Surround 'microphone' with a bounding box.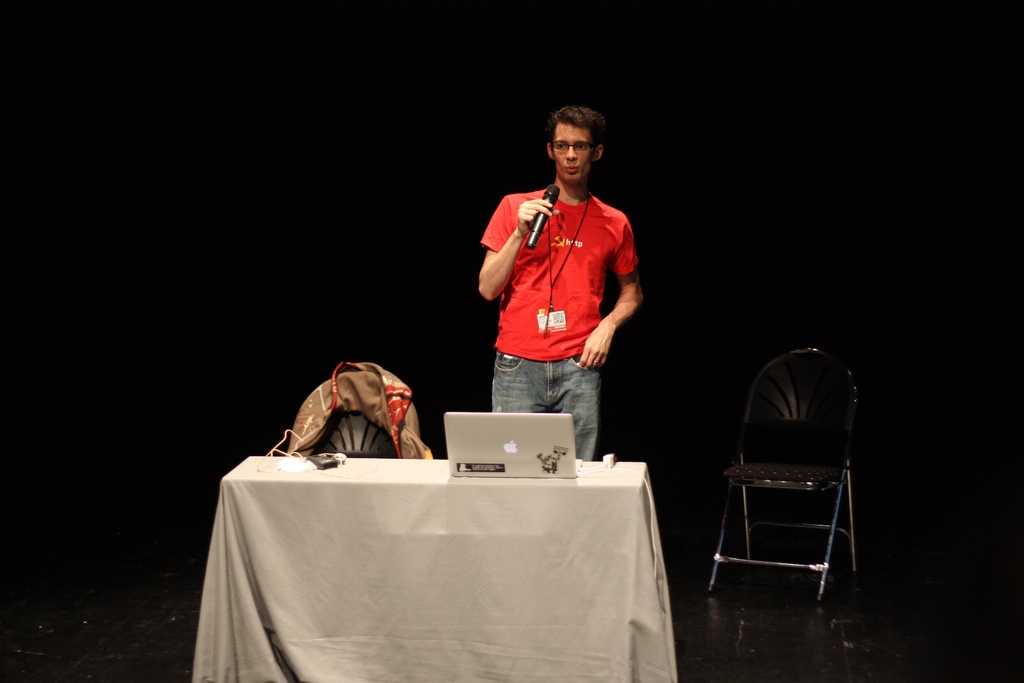
[left=522, top=185, right=566, bottom=250].
